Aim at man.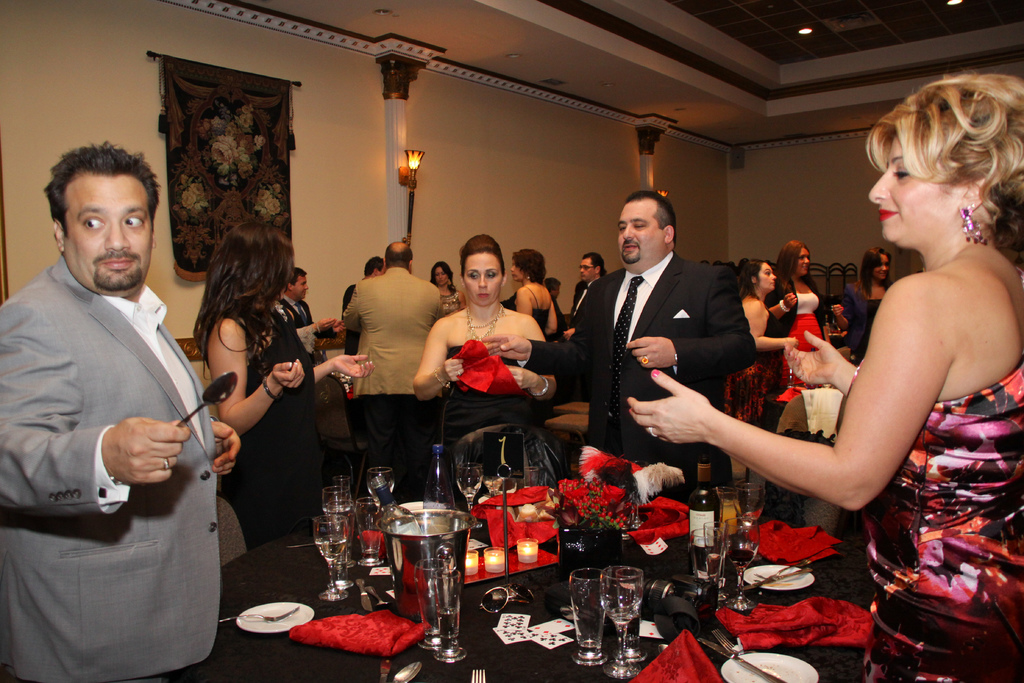
Aimed at (left=281, top=268, right=326, bottom=366).
